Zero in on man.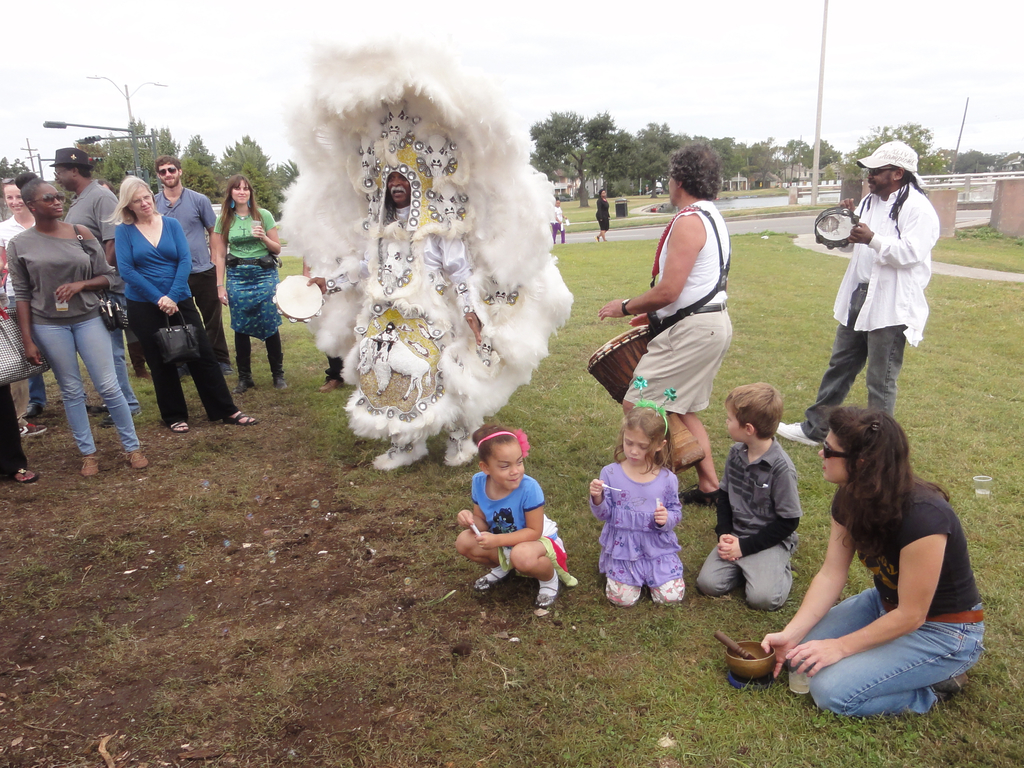
Zeroed in: 604/141/739/500.
